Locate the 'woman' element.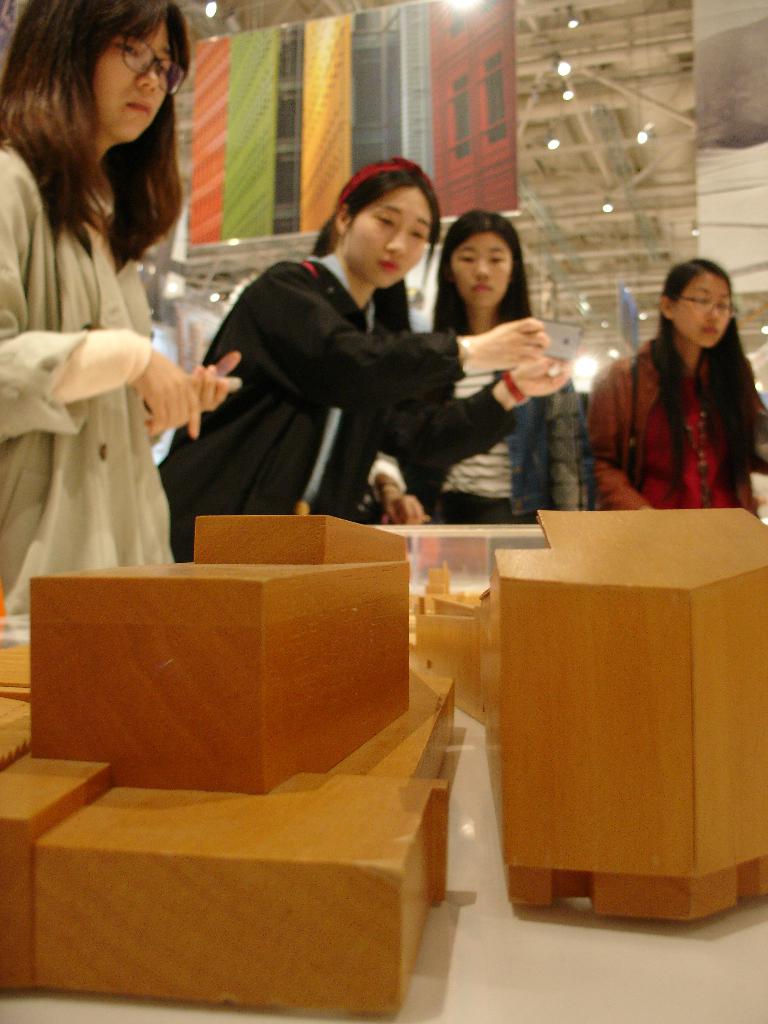
Element bbox: detection(154, 158, 576, 558).
